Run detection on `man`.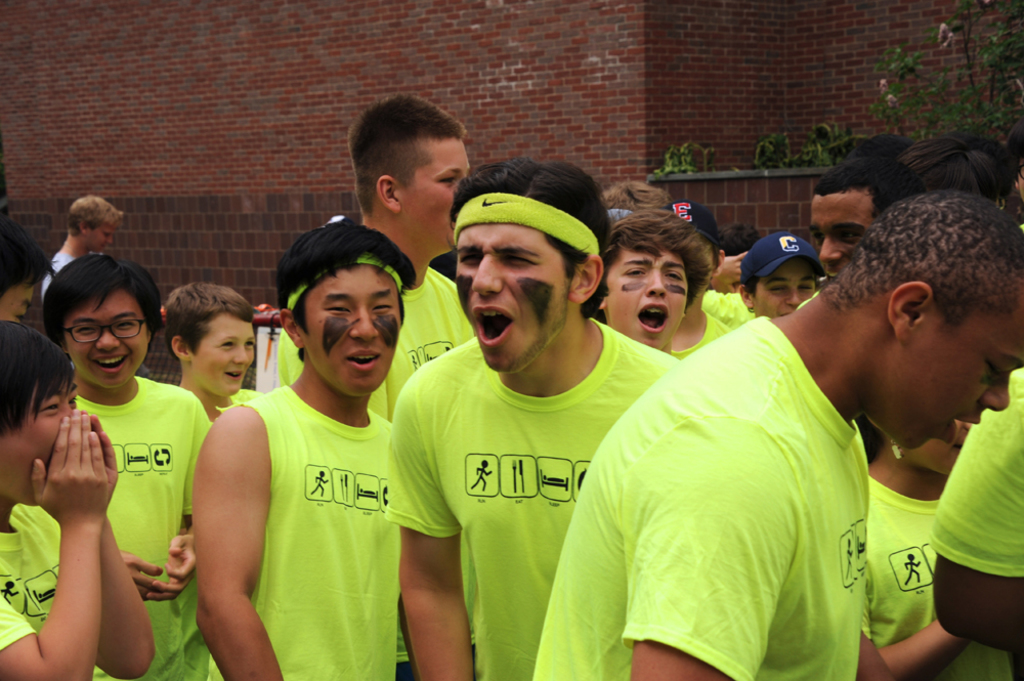
Result: 376/161/693/669.
